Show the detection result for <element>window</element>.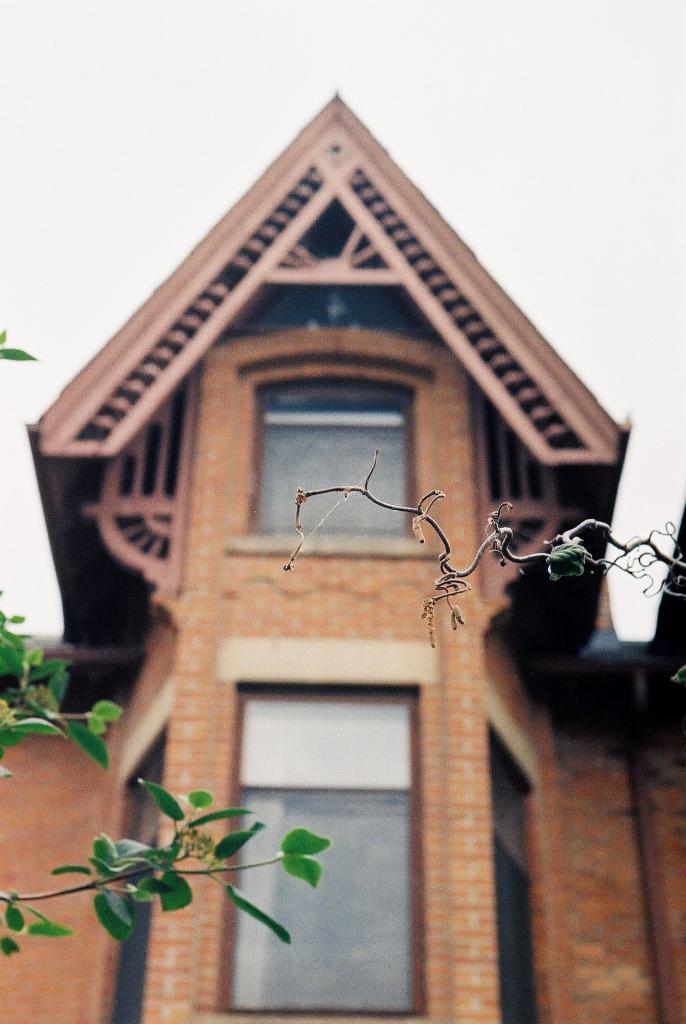
230,360,424,545.
